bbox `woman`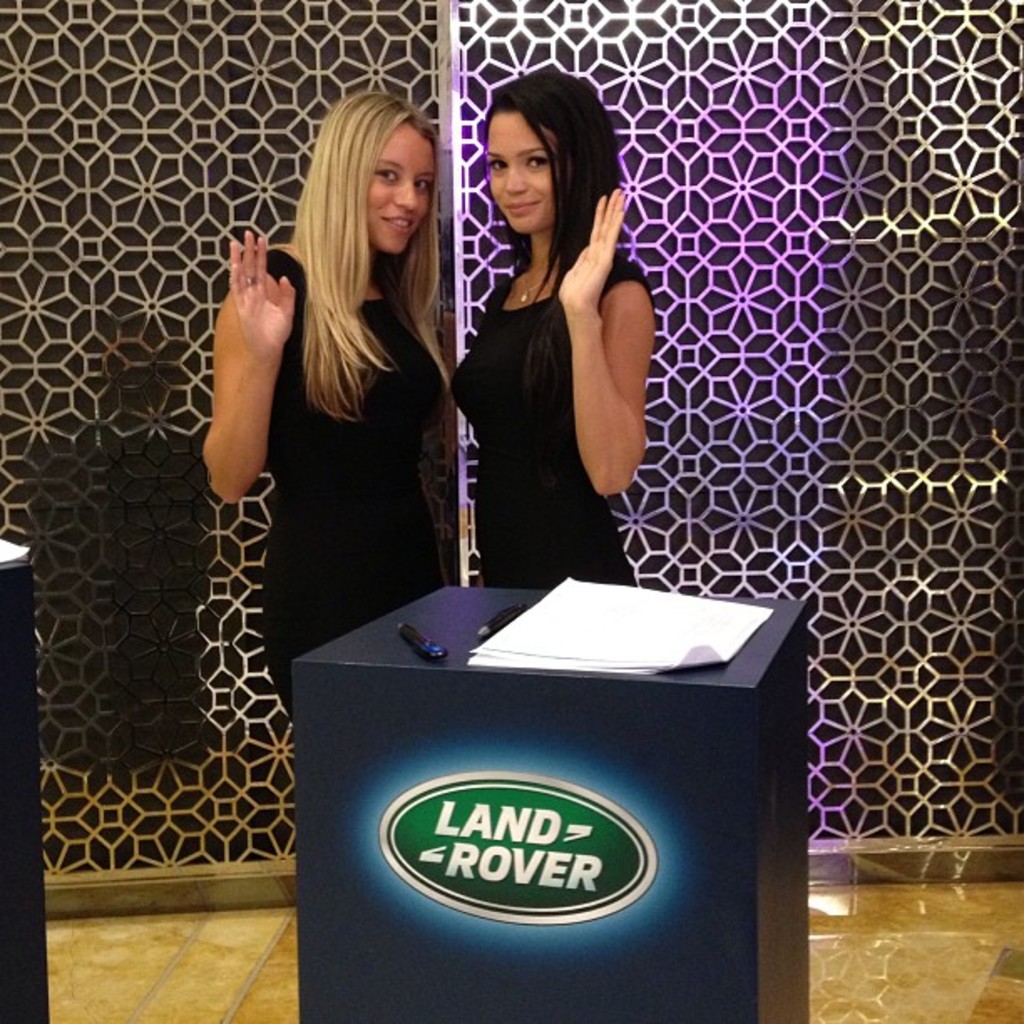
crop(209, 100, 492, 738)
